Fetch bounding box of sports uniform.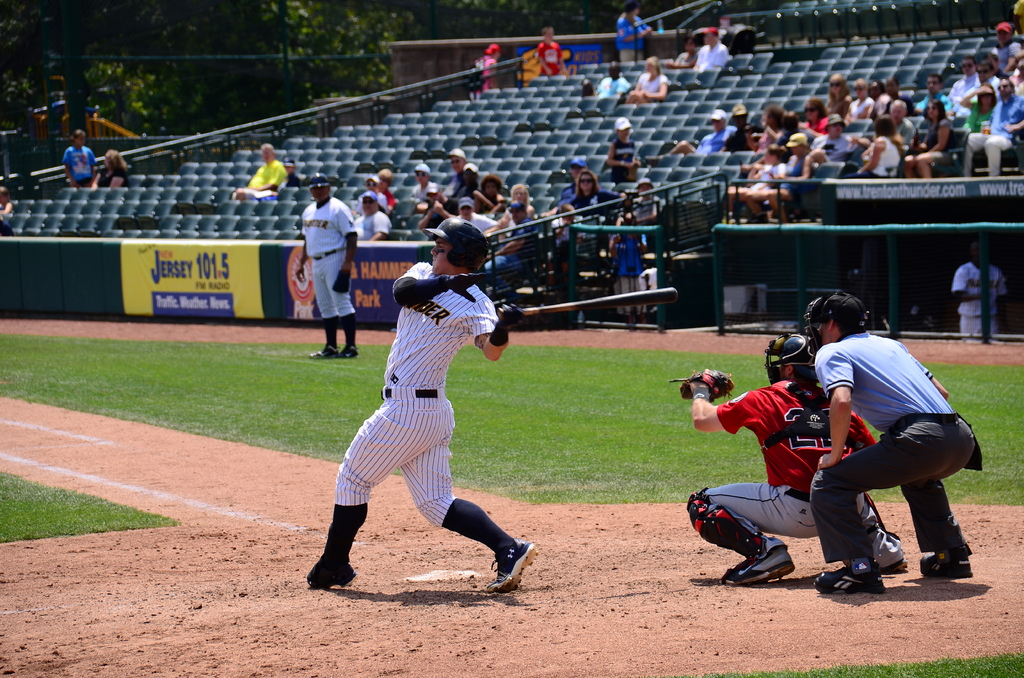
Bbox: [307,216,537,595].
